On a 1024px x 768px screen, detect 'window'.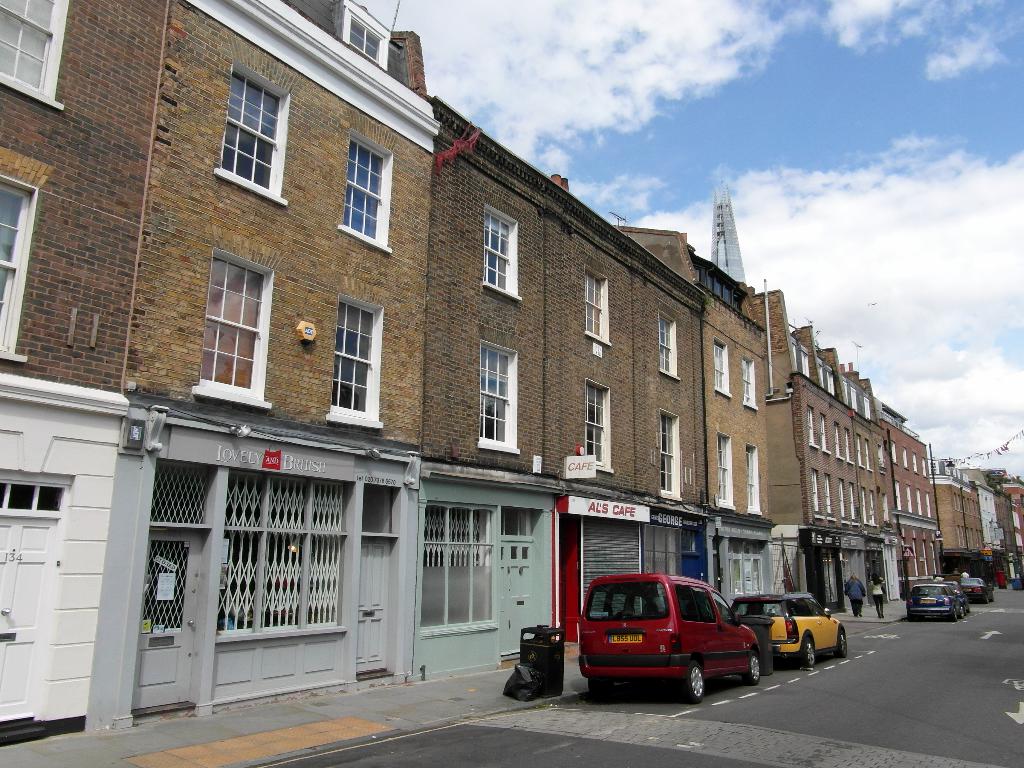
bbox(0, 470, 70, 511).
